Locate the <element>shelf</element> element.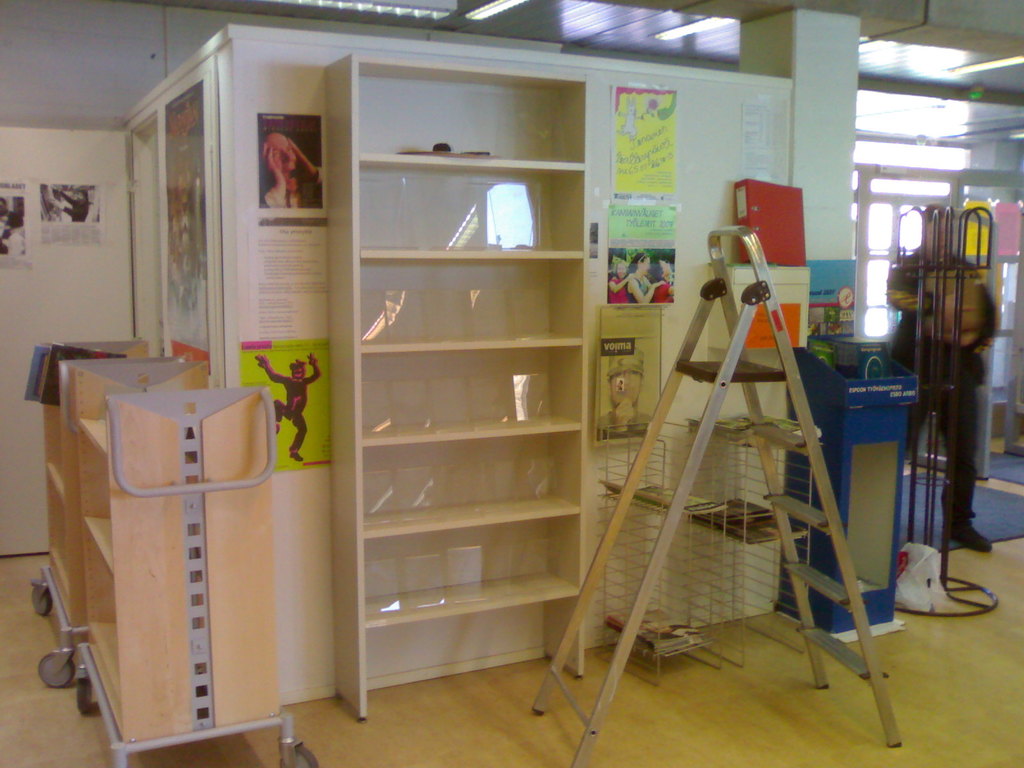
Element bbox: {"x1": 20, "y1": 333, "x2": 209, "y2": 684}.
